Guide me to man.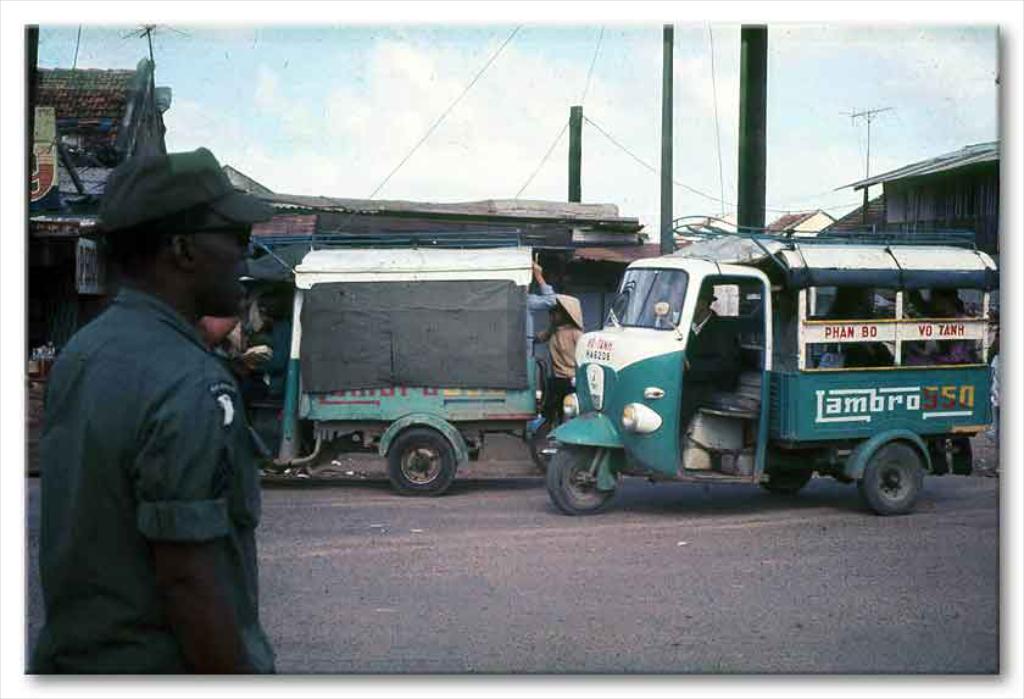
Guidance: {"left": 674, "top": 281, "right": 748, "bottom": 456}.
